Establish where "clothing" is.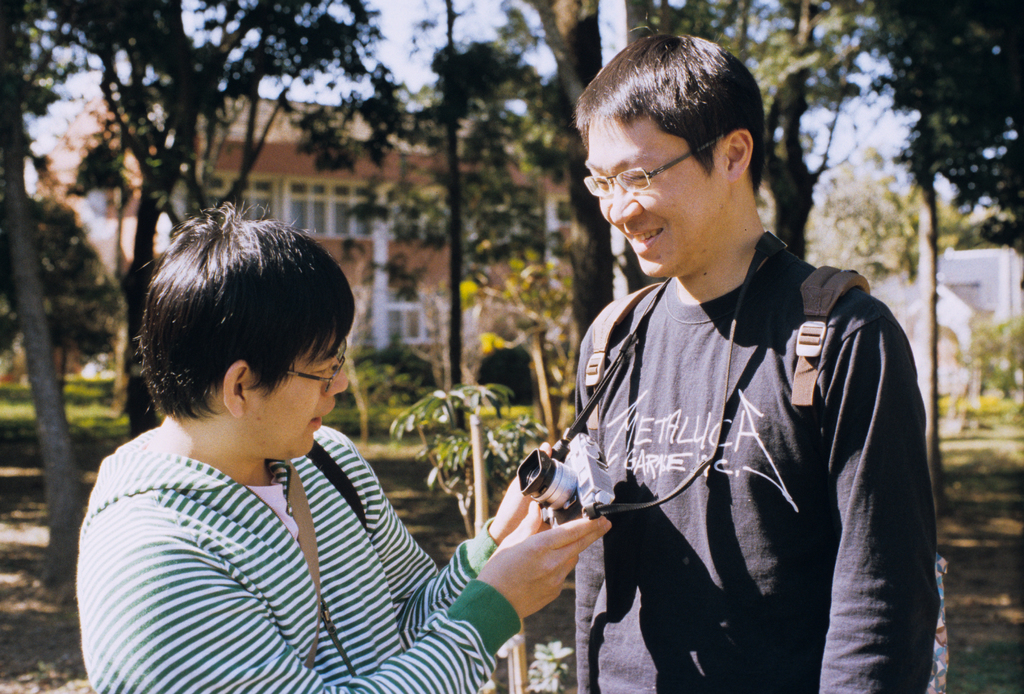
Established at l=575, t=223, r=940, b=693.
